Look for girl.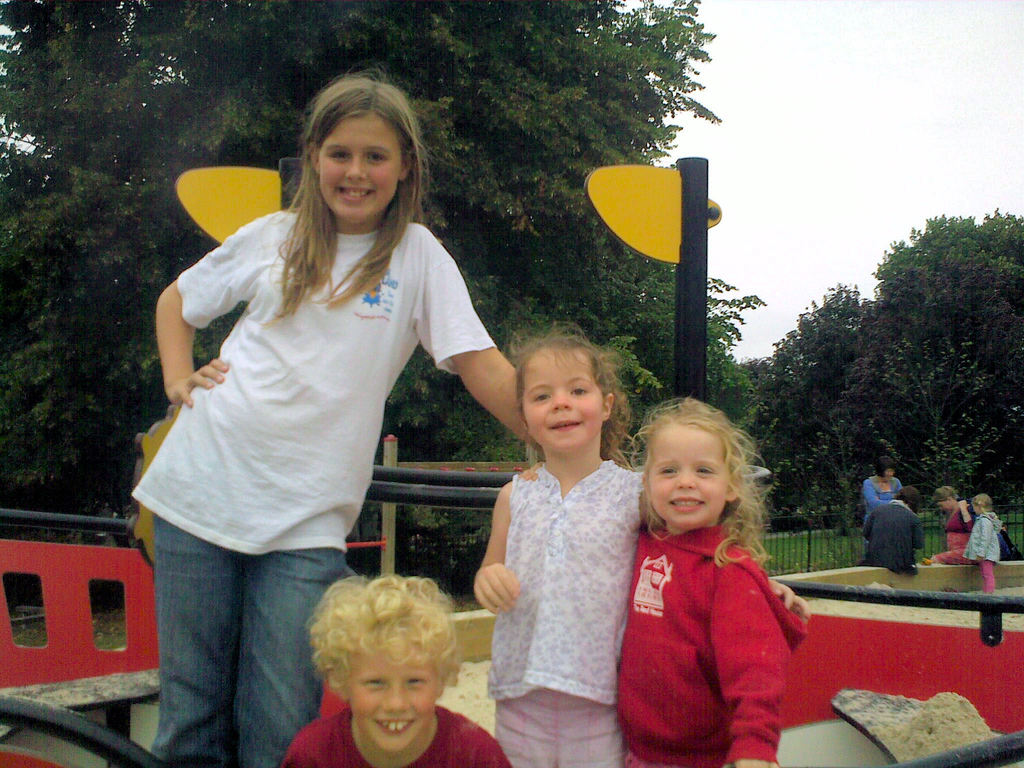
Found: region(472, 318, 806, 765).
